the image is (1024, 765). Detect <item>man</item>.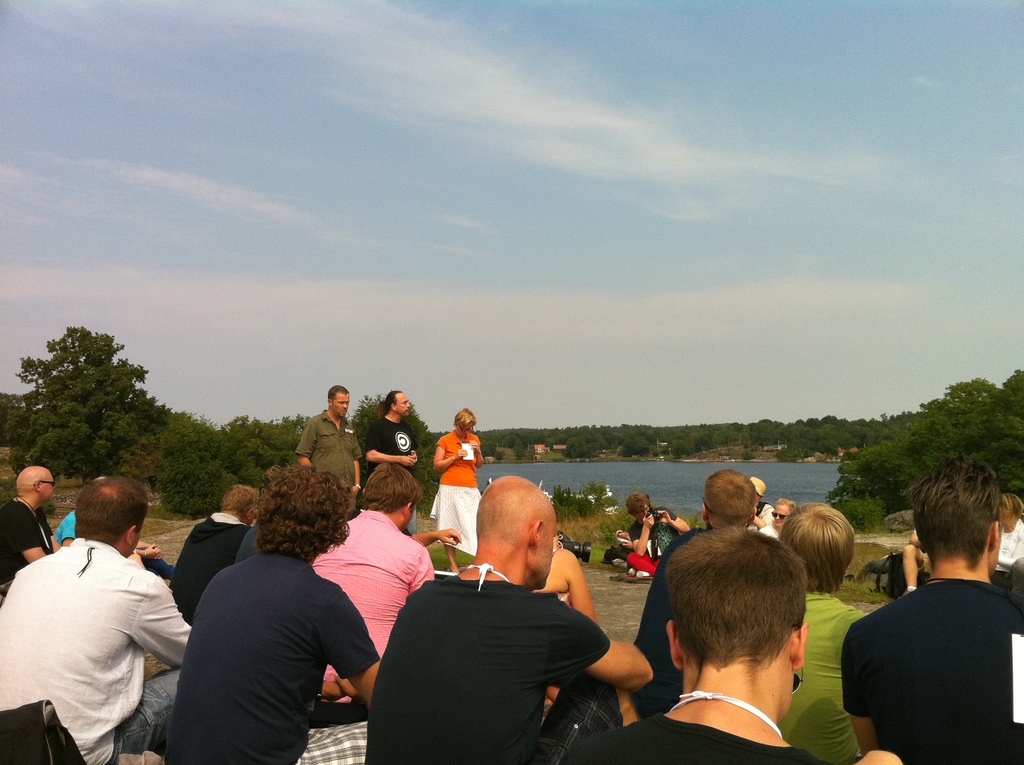
Detection: box(837, 488, 1020, 759).
